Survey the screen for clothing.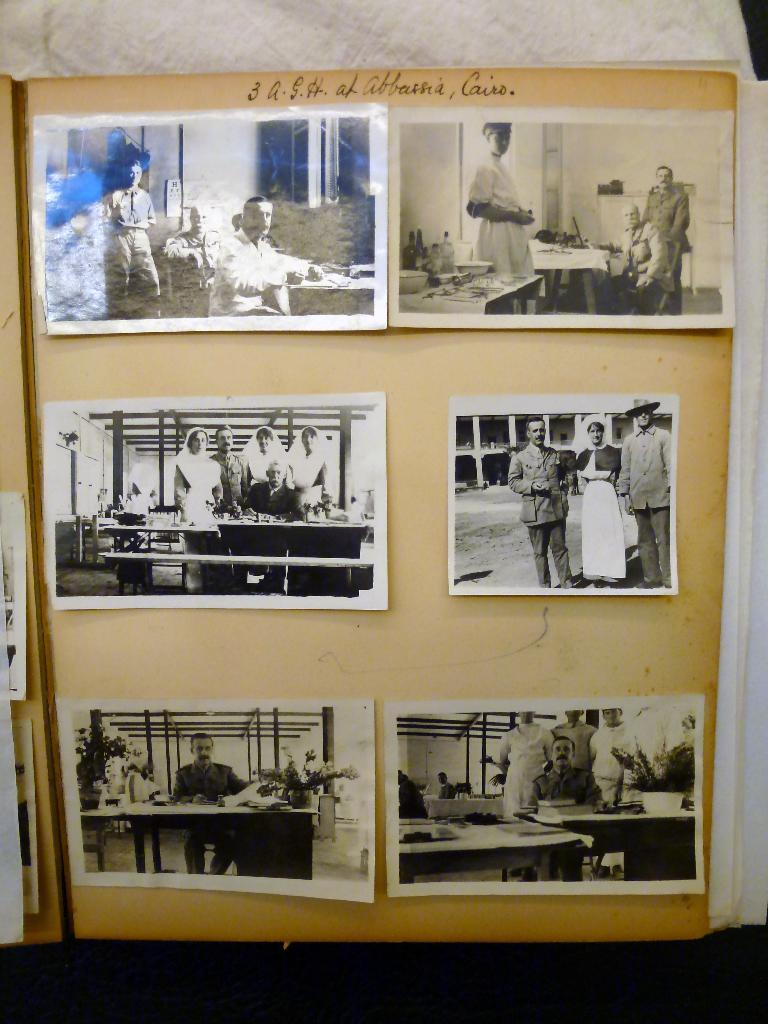
Survey found: (623, 431, 679, 575).
